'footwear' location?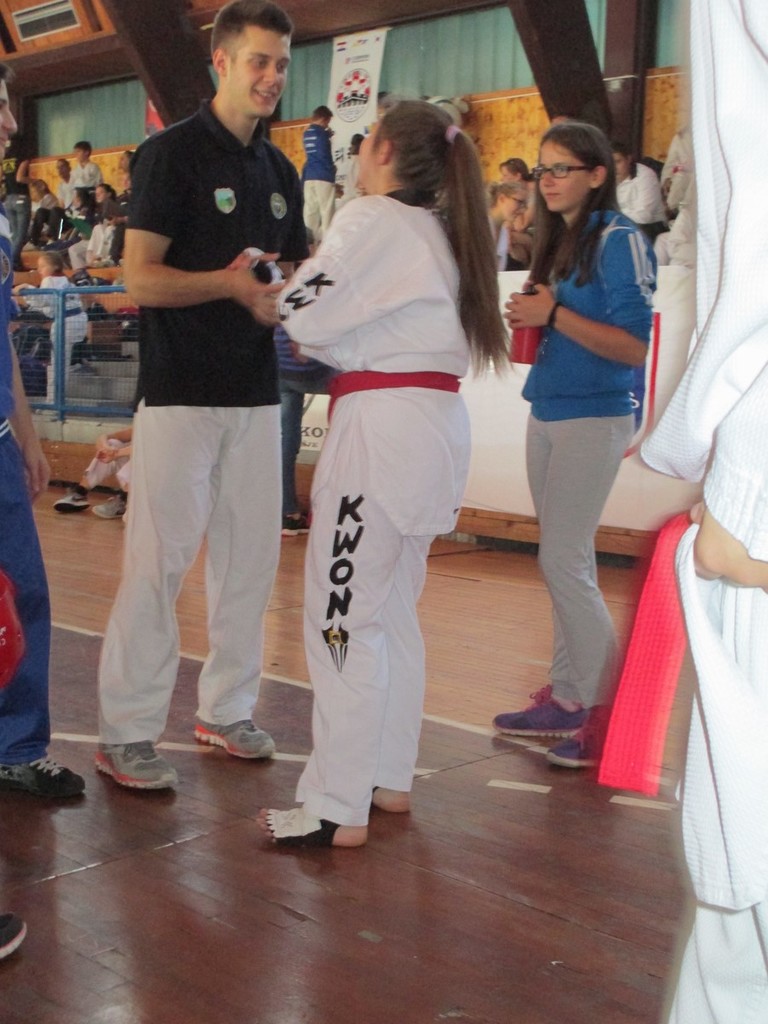
bbox(100, 496, 131, 517)
